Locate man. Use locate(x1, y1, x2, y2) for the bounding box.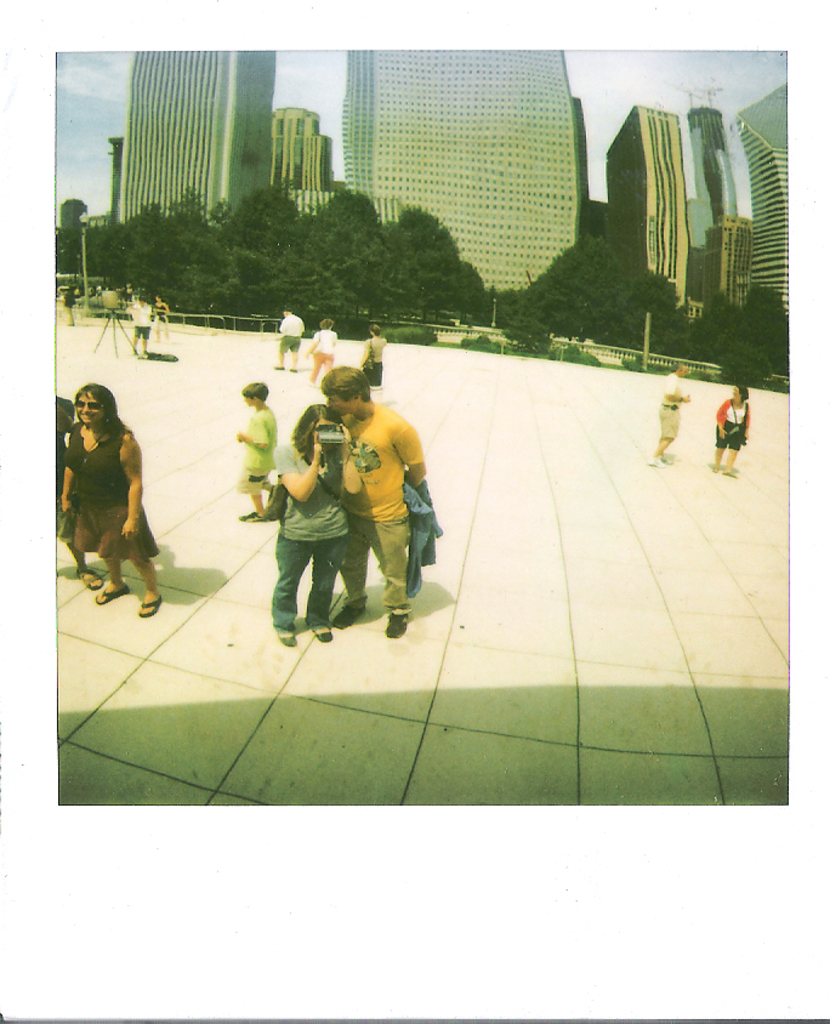
locate(127, 294, 152, 357).
